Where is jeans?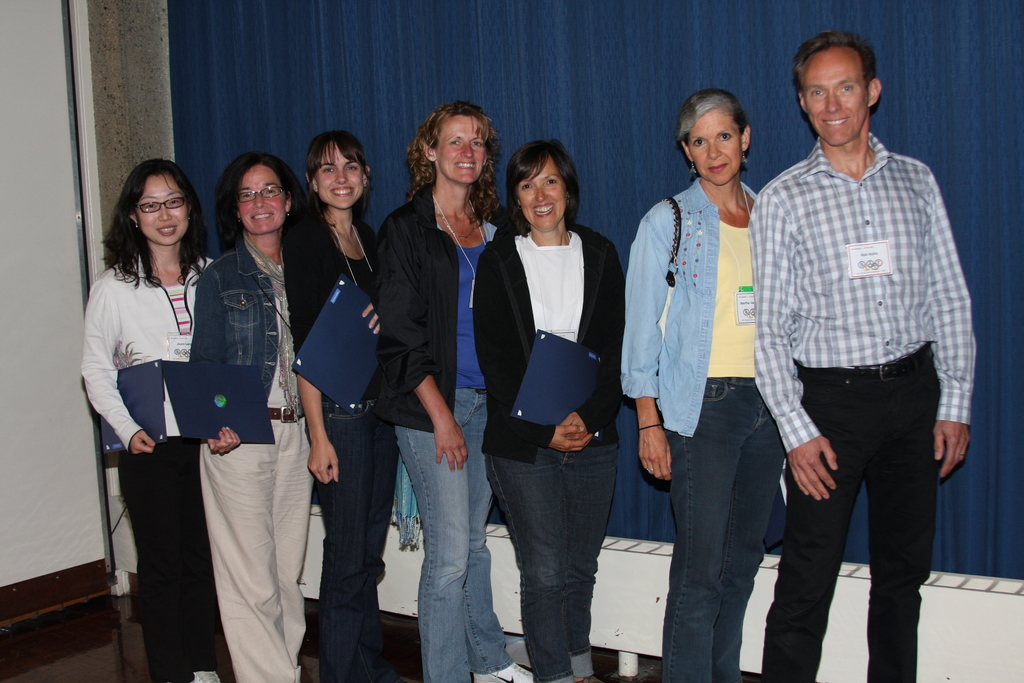
Rect(484, 422, 625, 680).
